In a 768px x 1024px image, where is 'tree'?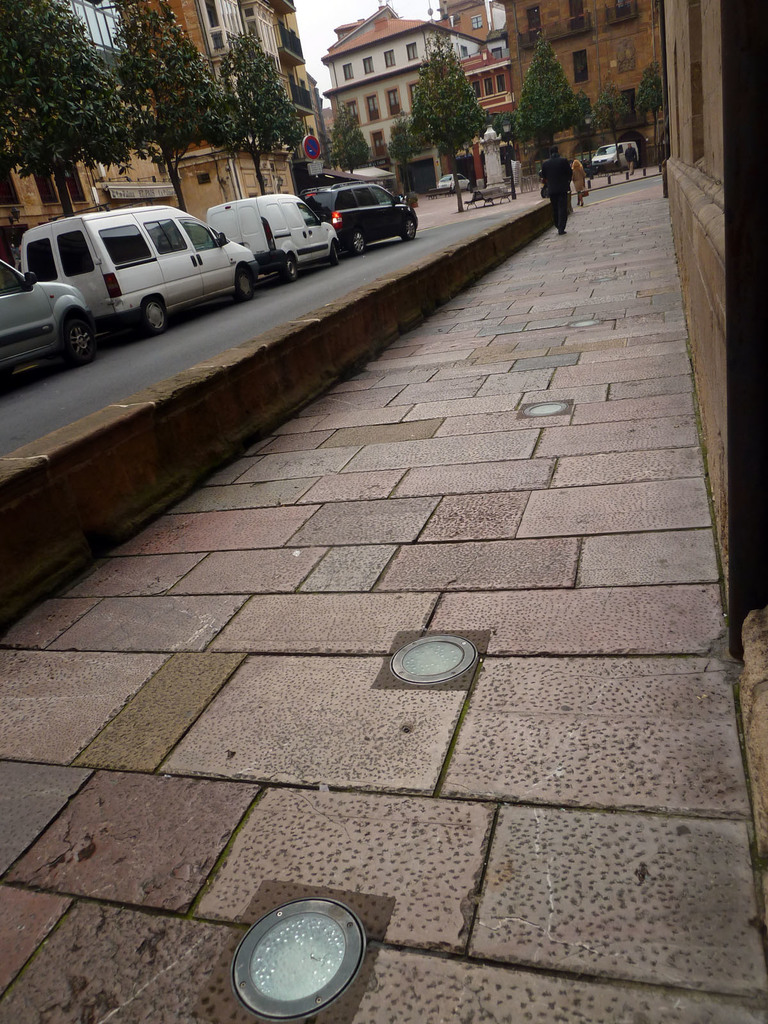
left=120, top=0, right=223, bottom=216.
